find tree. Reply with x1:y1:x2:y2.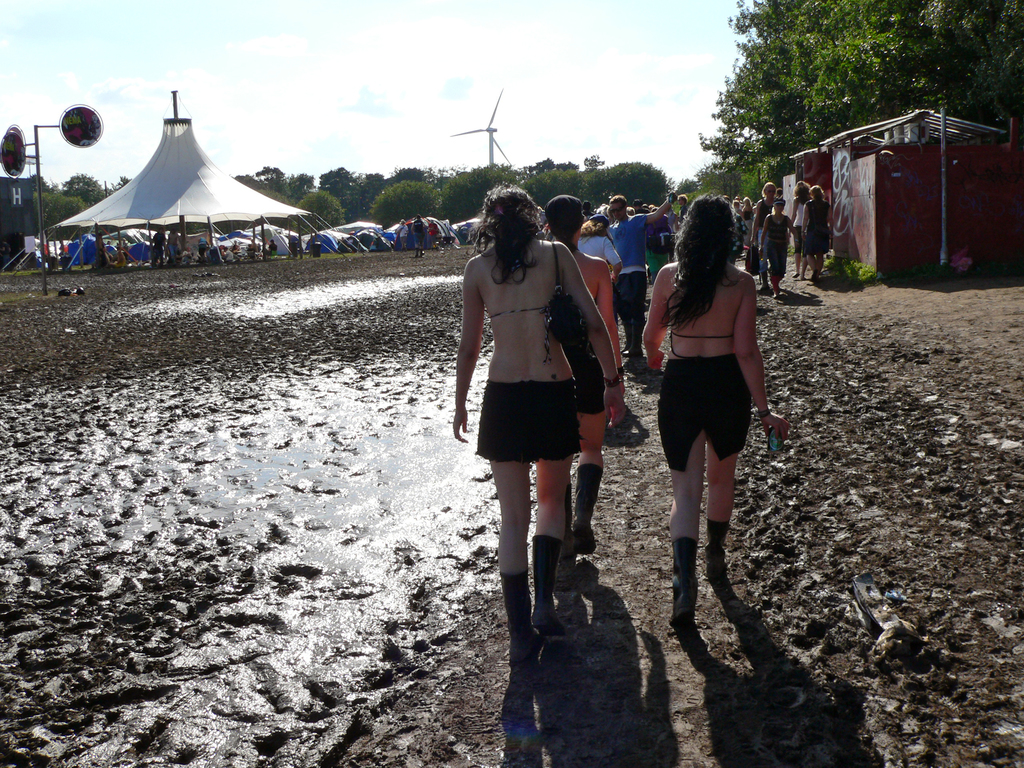
252:166:287:197.
